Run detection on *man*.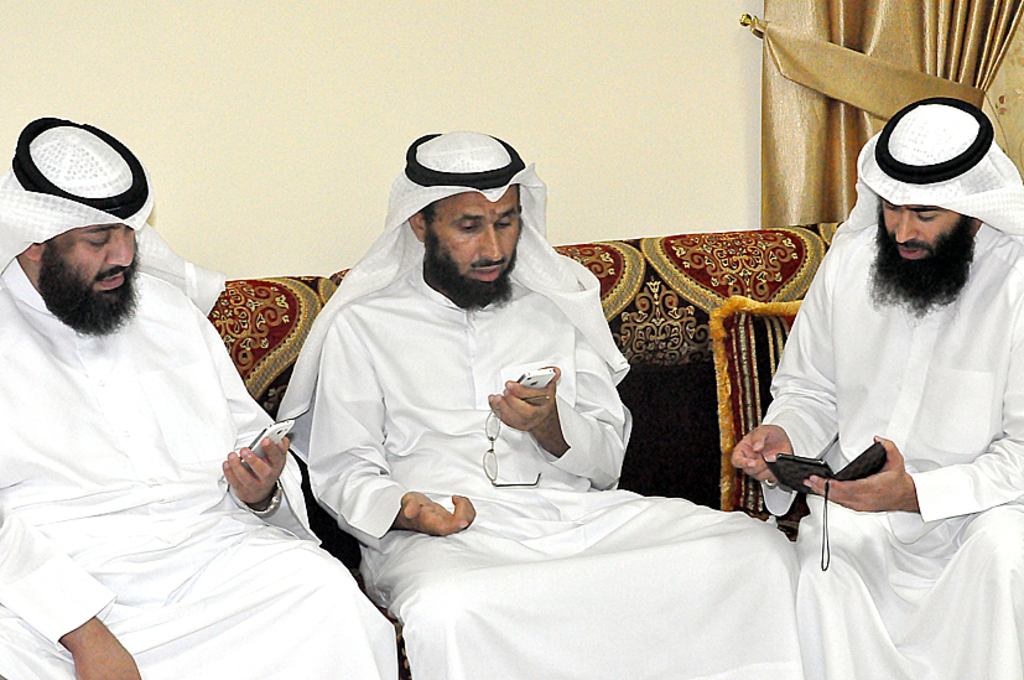
Result: <region>277, 130, 794, 679</region>.
